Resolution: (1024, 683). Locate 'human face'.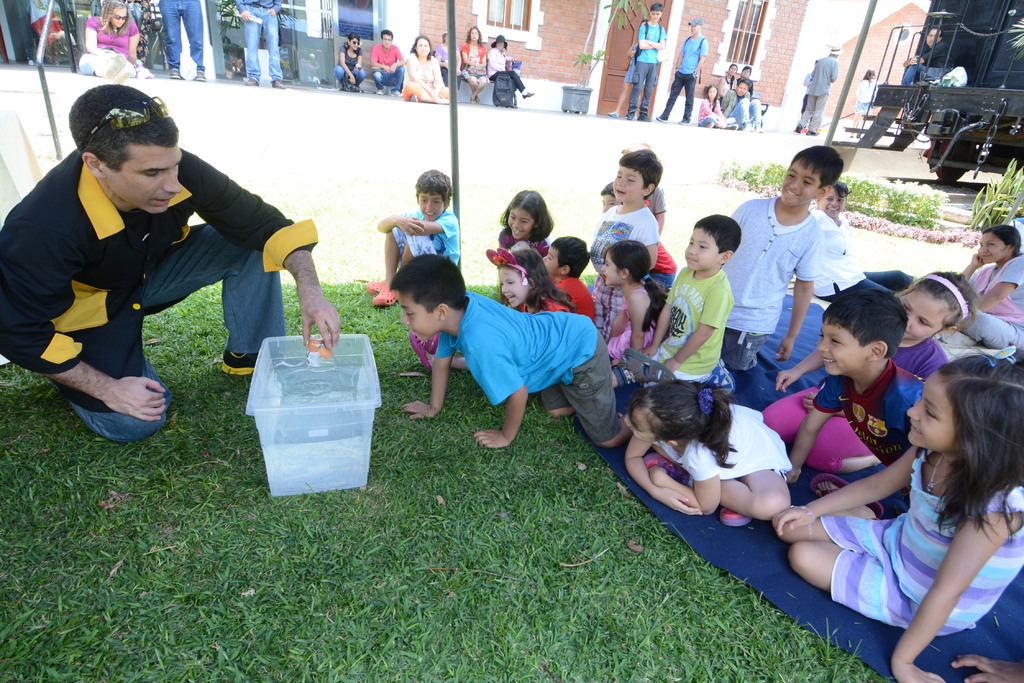
<box>647,10,662,19</box>.
